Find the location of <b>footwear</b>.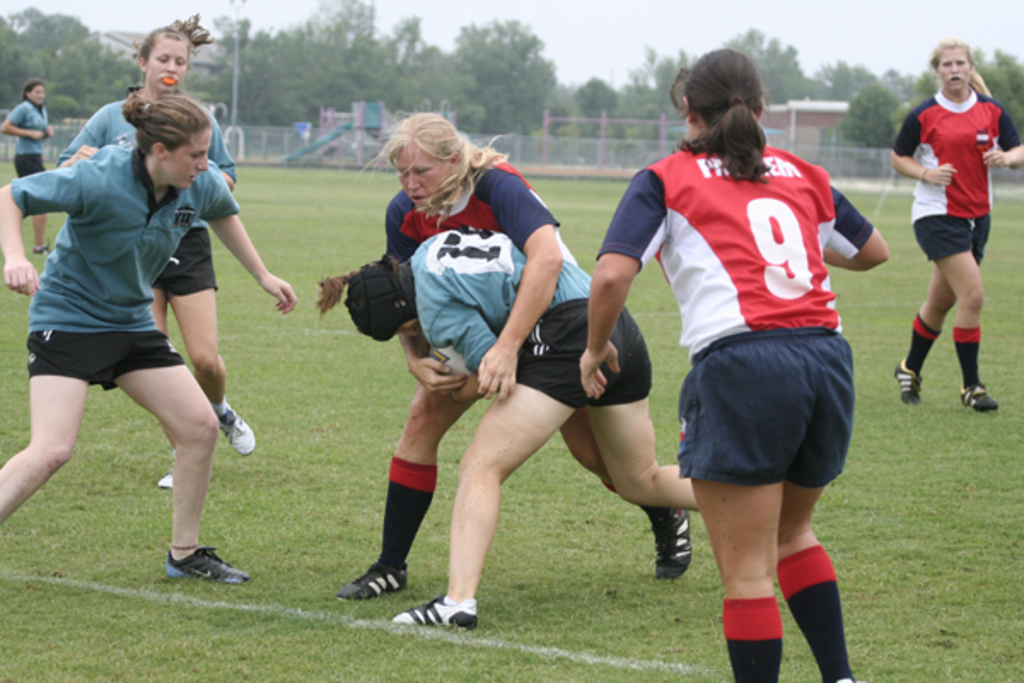
Location: 403 587 483 644.
